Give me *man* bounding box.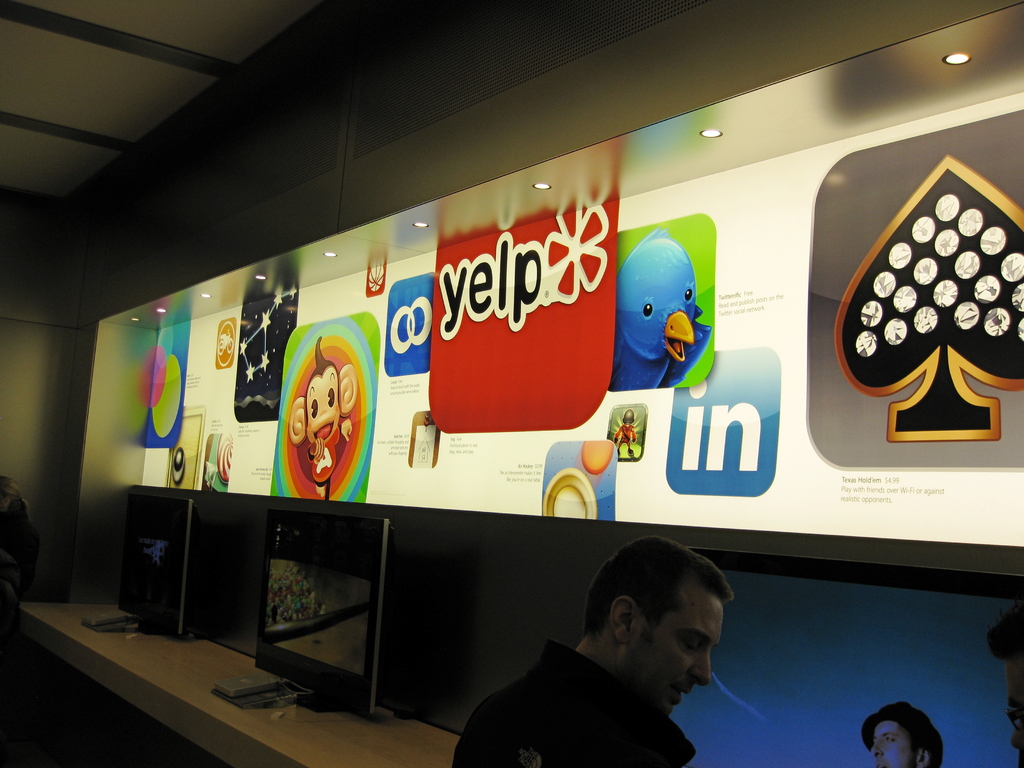
{"x1": 986, "y1": 602, "x2": 1023, "y2": 767}.
